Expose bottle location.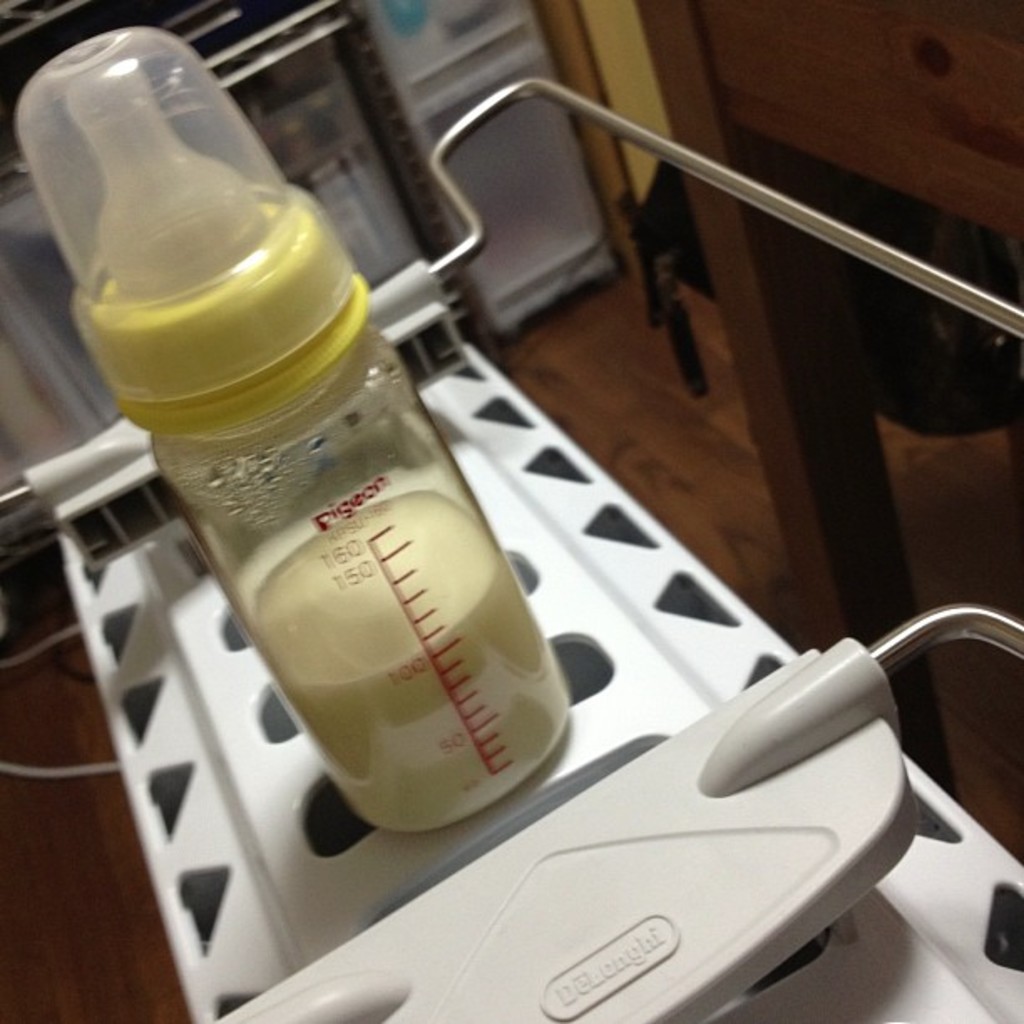
Exposed at pyautogui.locateOnScreen(20, 28, 572, 830).
